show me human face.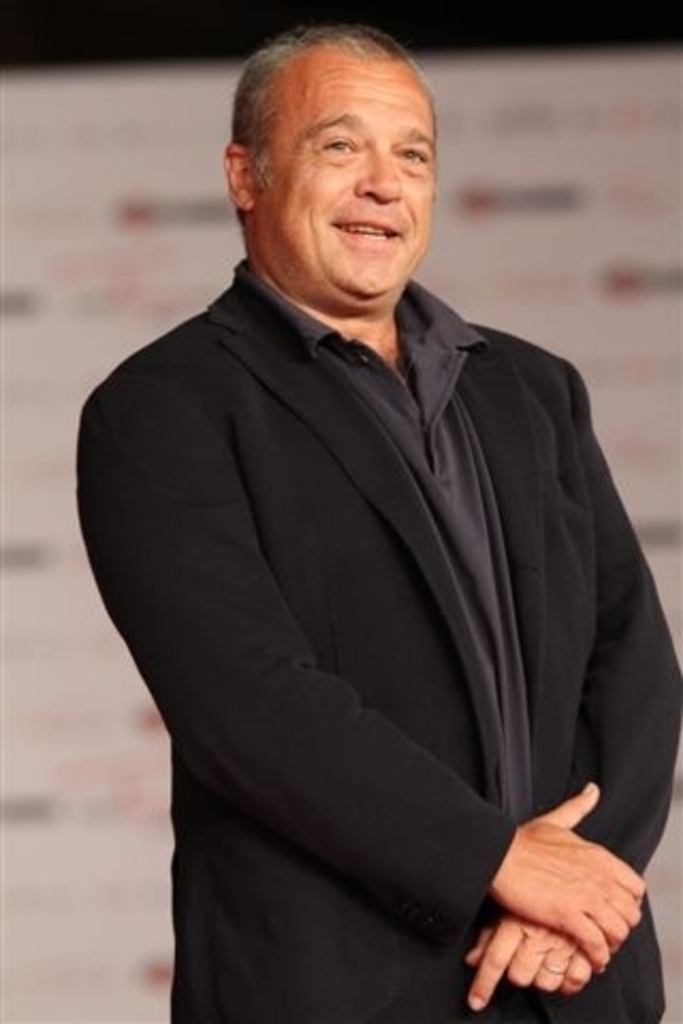
human face is here: <box>245,55,435,299</box>.
